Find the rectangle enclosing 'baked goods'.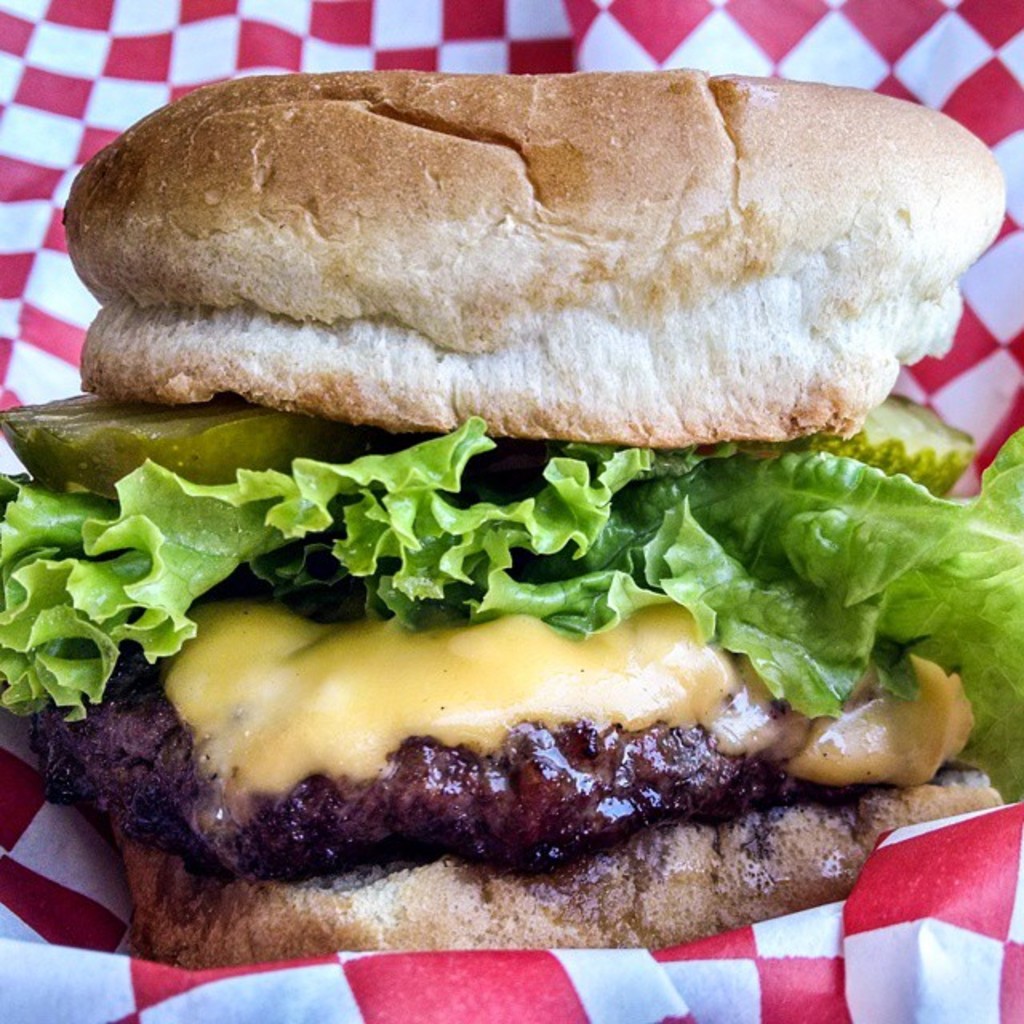
0,62,1022,970.
